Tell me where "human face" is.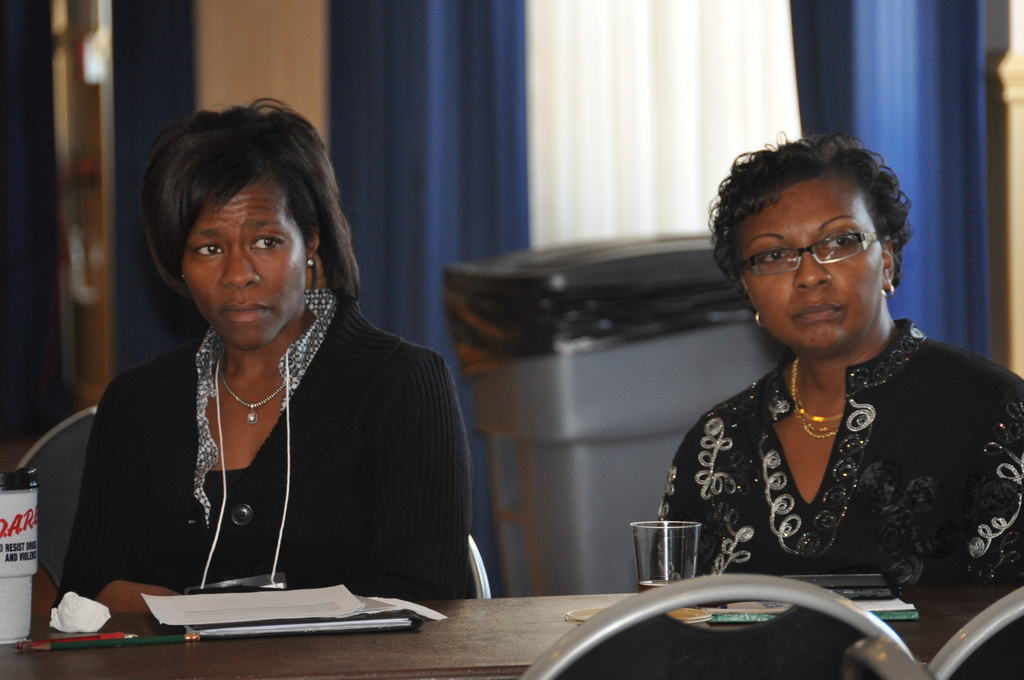
"human face" is at bbox=(184, 177, 308, 350).
